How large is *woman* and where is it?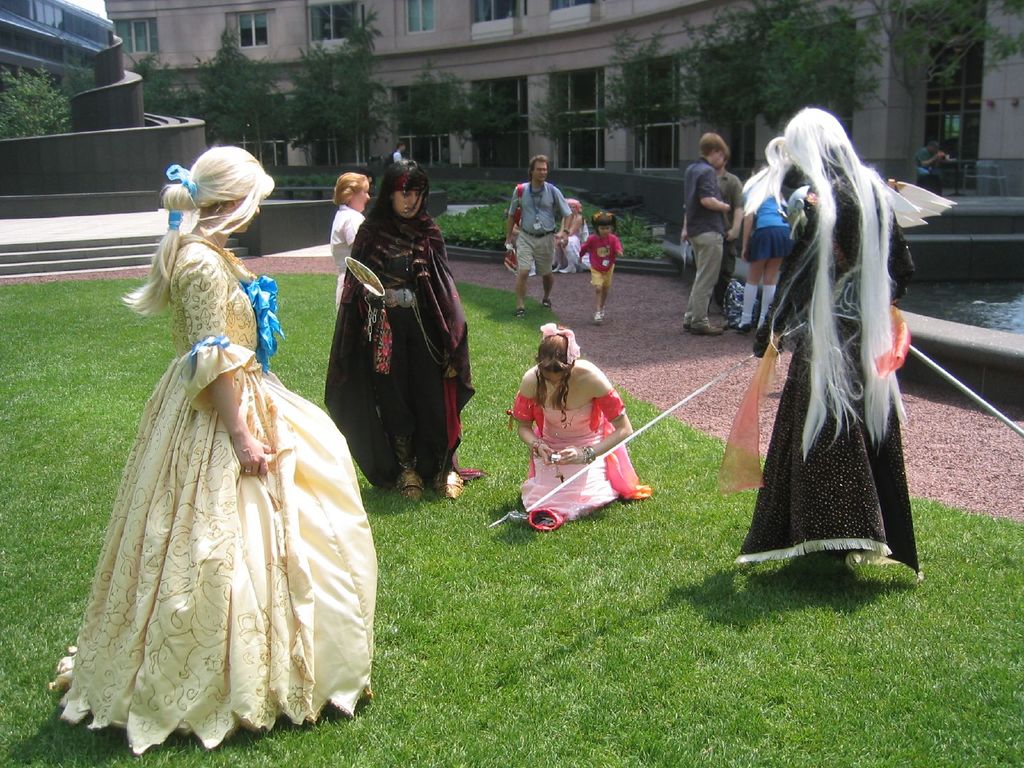
Bounding box: 57,159,358,740.
